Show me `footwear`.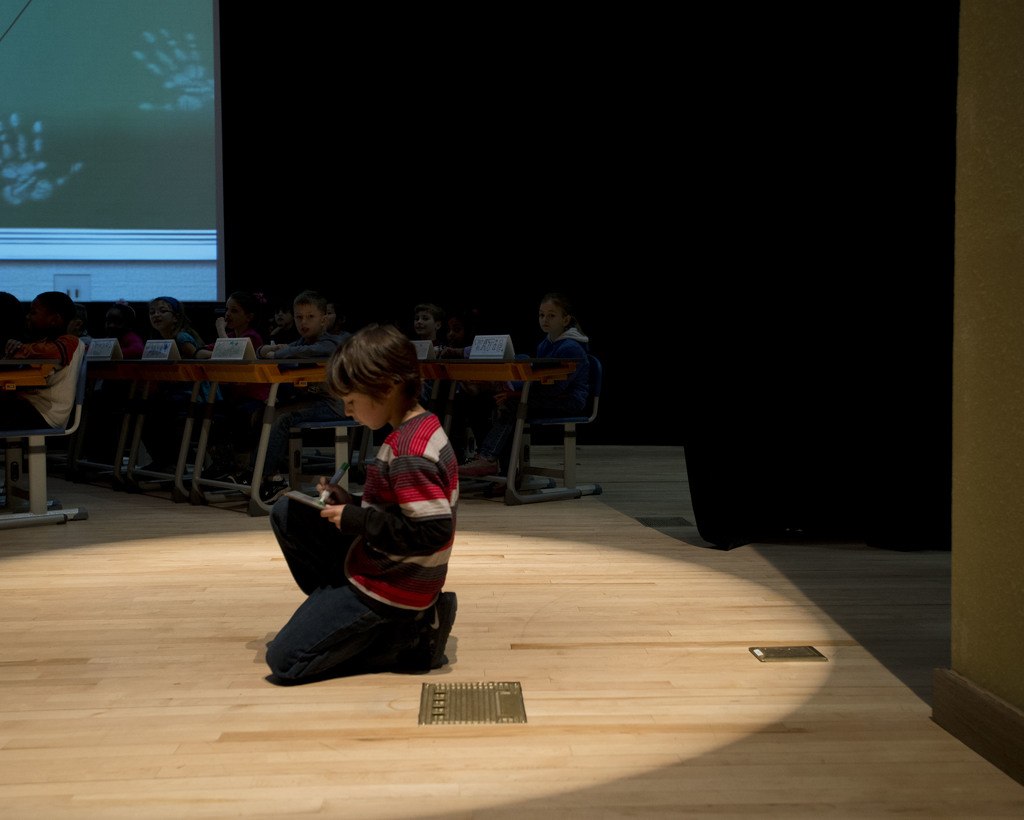
`footwear` is here: 404,590,462,675.
